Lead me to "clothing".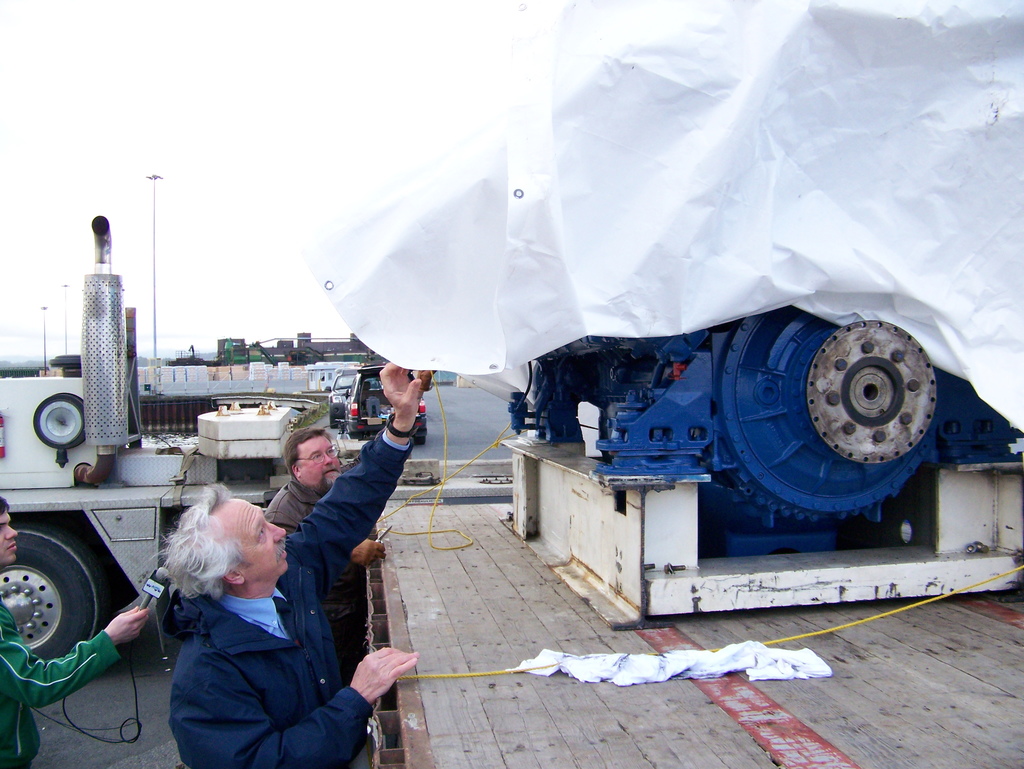
Lead to 268/474/359/621.
